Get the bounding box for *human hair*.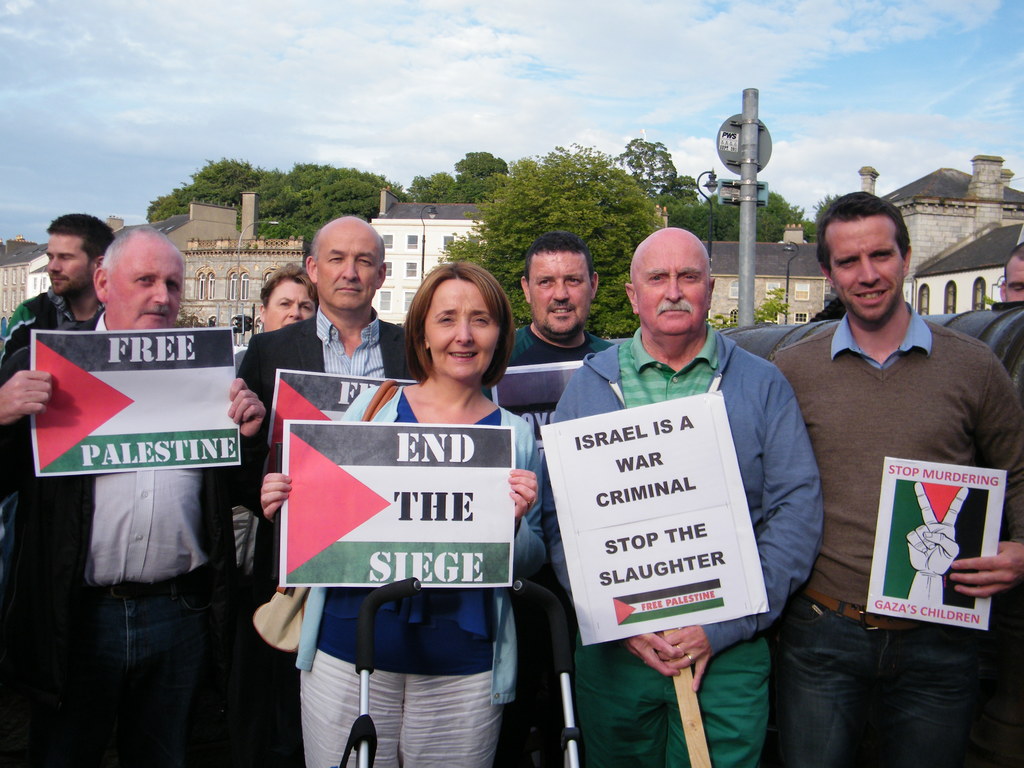
select_region(103, 223, 177, 278).
